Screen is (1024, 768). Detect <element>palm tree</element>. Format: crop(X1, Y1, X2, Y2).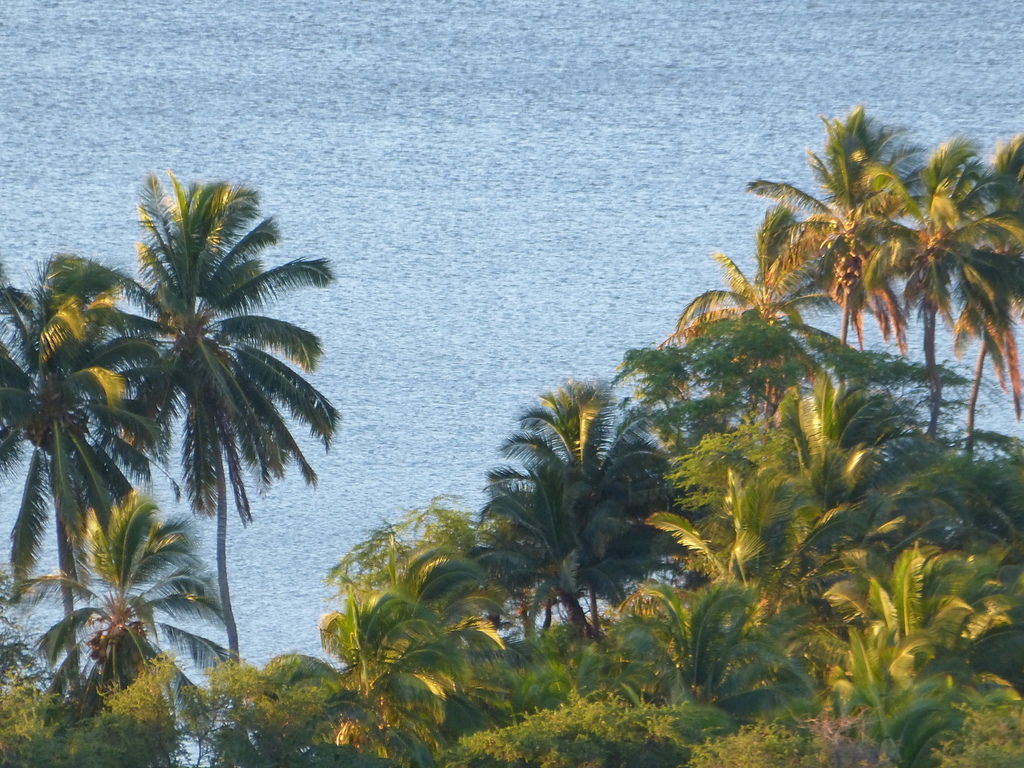
crop(0, 286, 147, 655).
